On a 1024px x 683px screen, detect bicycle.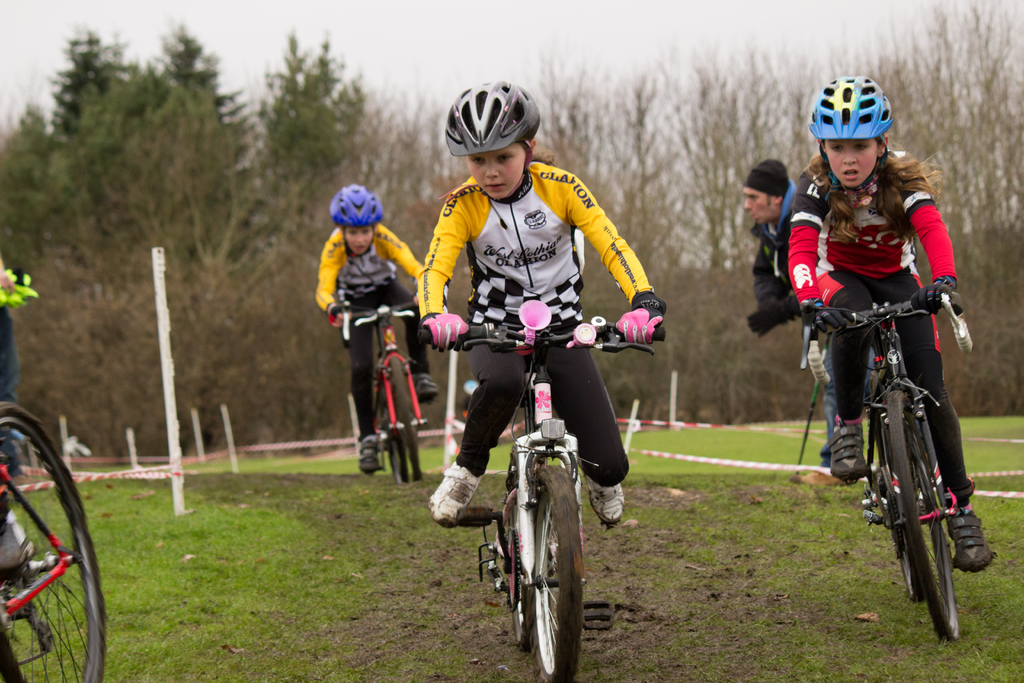
[x1=458, y1=282, x2=627, y2=664].
